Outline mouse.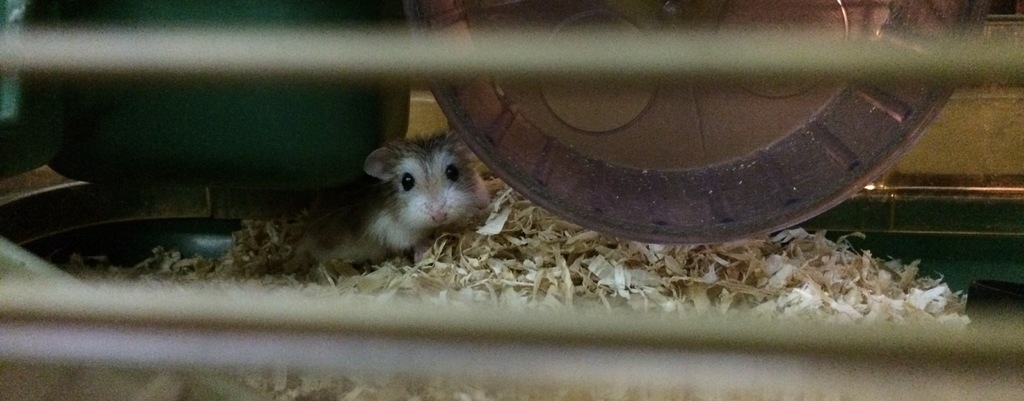
Outline: bbox(275, 128, 496, 286).
